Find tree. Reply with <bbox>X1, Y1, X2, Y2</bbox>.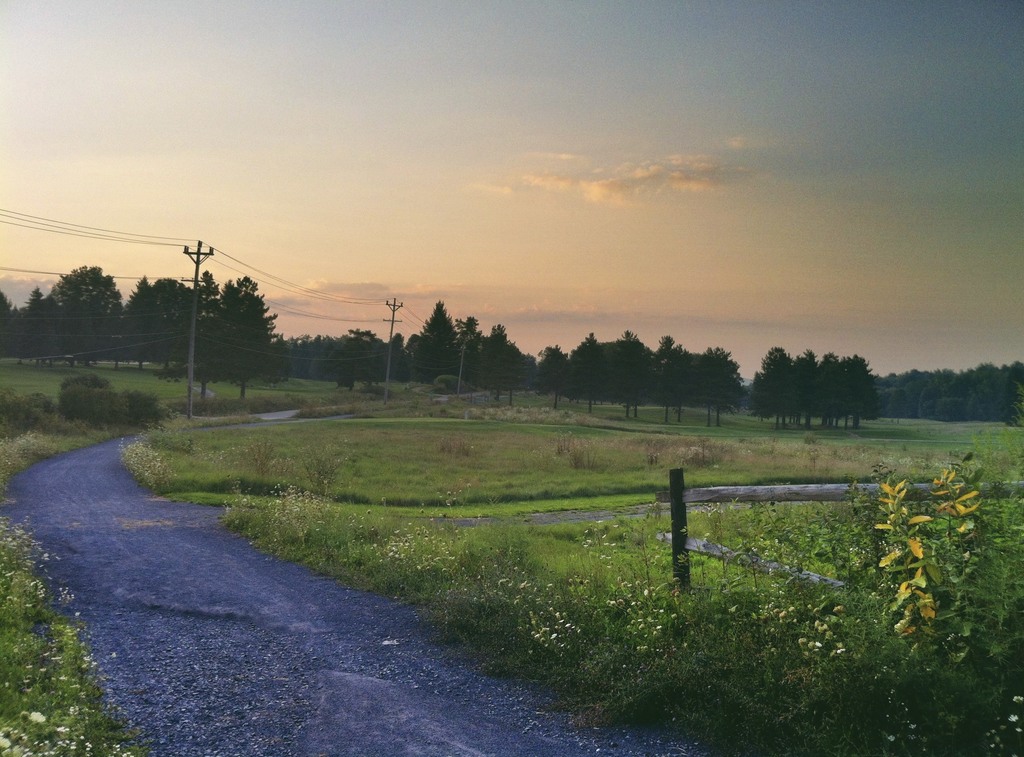
<bbox>30, 289, 60, 364</bbox>.
